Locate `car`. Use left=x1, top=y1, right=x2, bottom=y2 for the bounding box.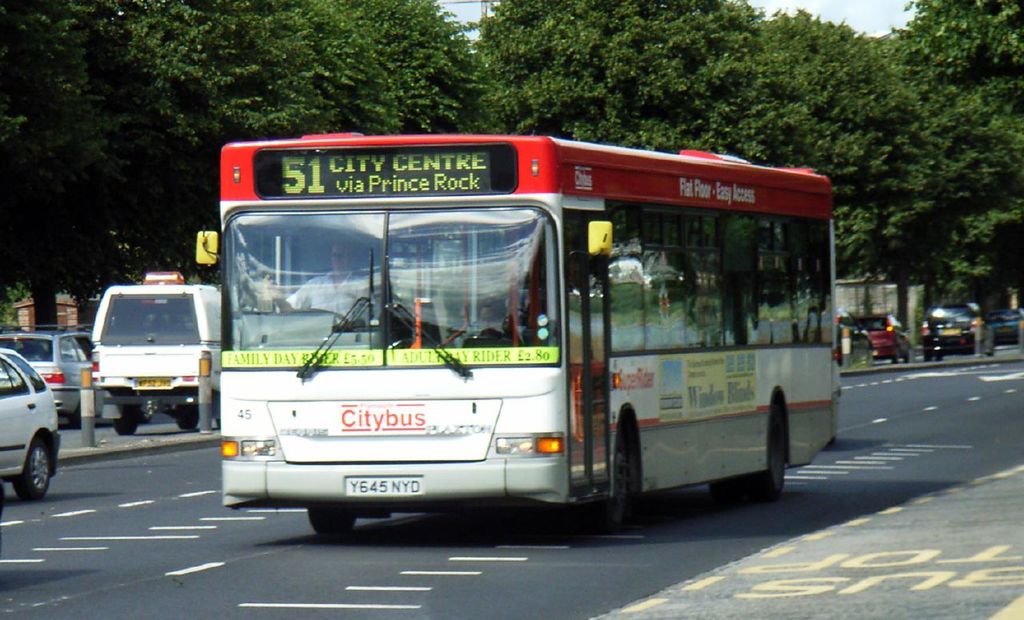
left=839, top=307, right=873, bottom=373.
